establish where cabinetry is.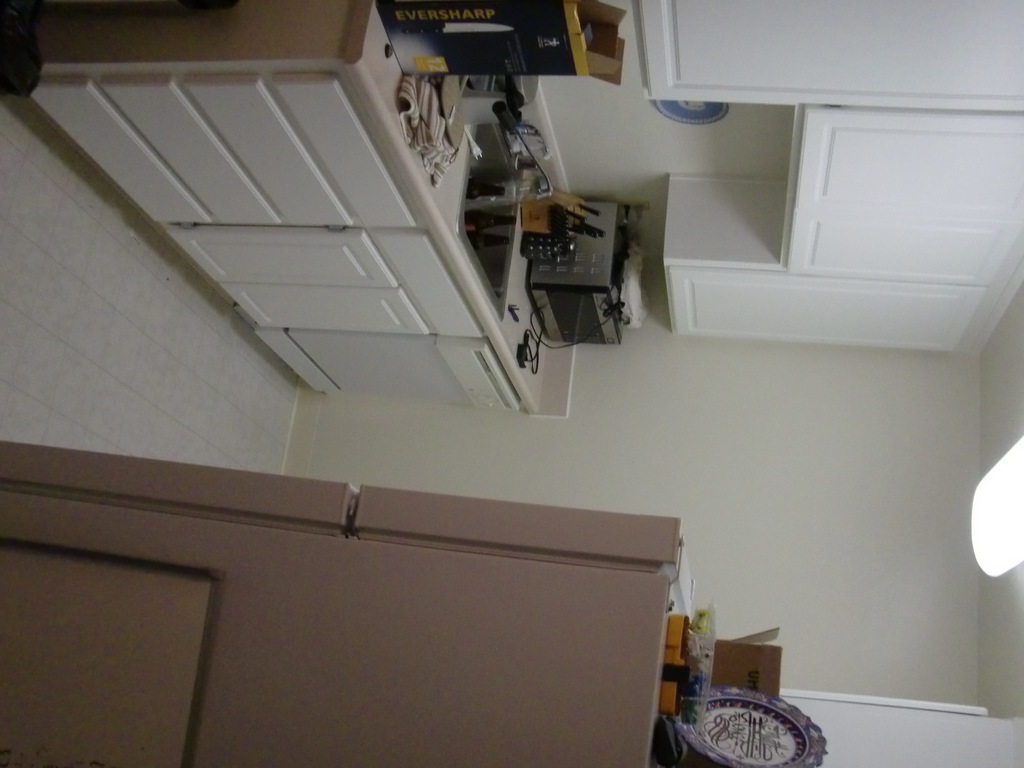
Established at x1=168 y1=216 x2=484 y2=343.
